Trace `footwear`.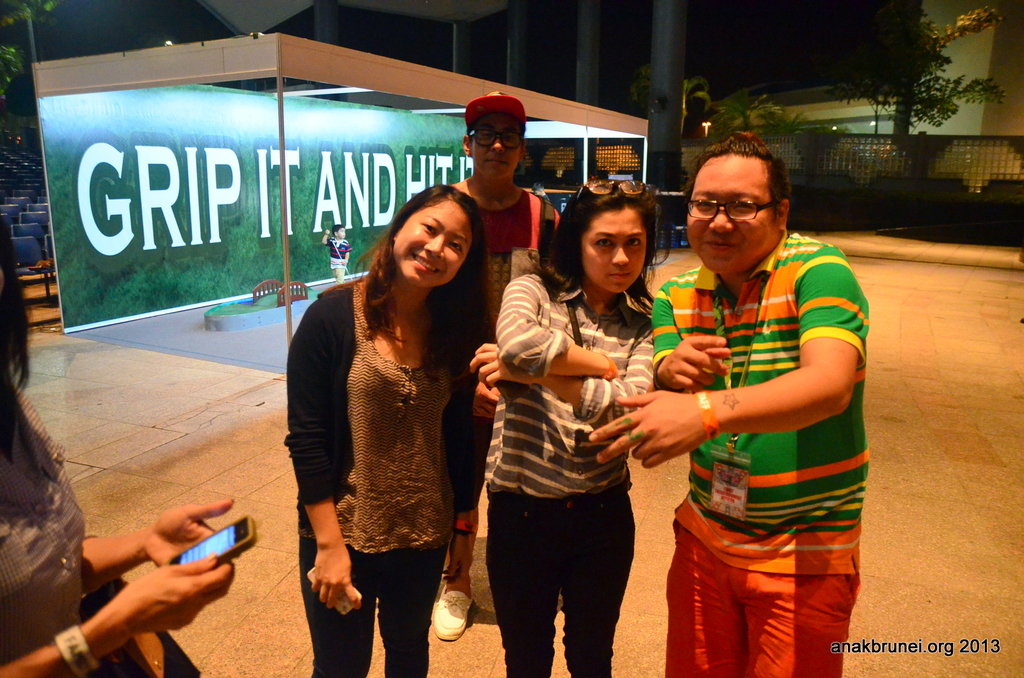
Traced to <box>434,572,471,647</box>.
